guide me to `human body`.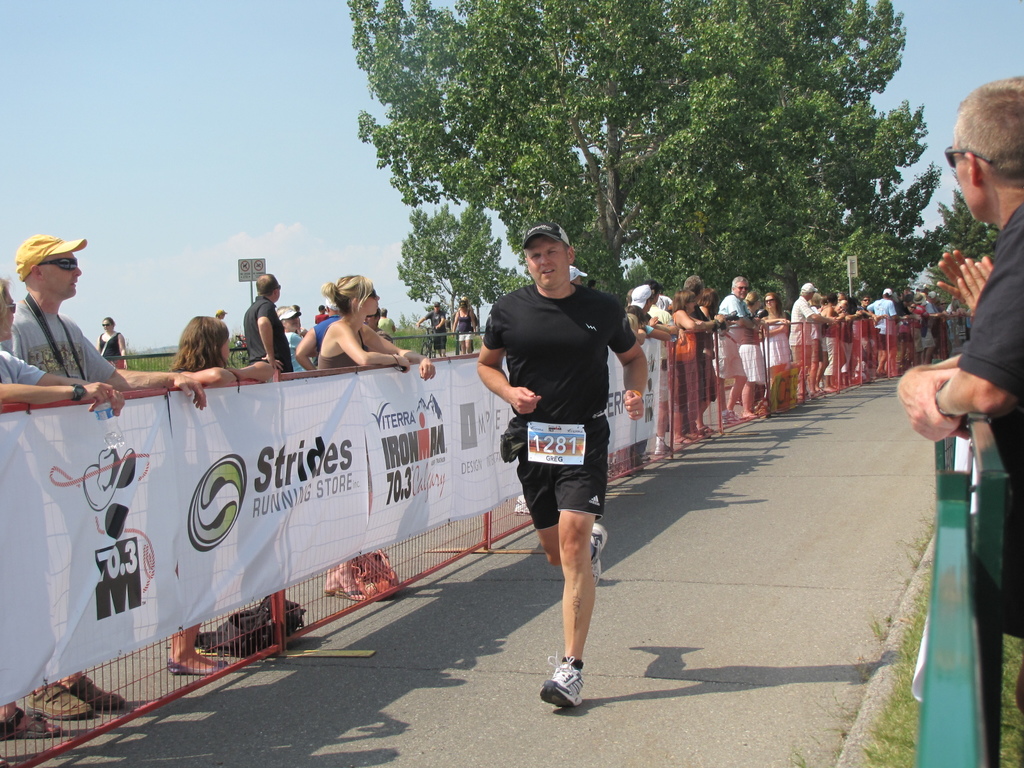
Guidance: bbox=[639, 278, 672, 326].
